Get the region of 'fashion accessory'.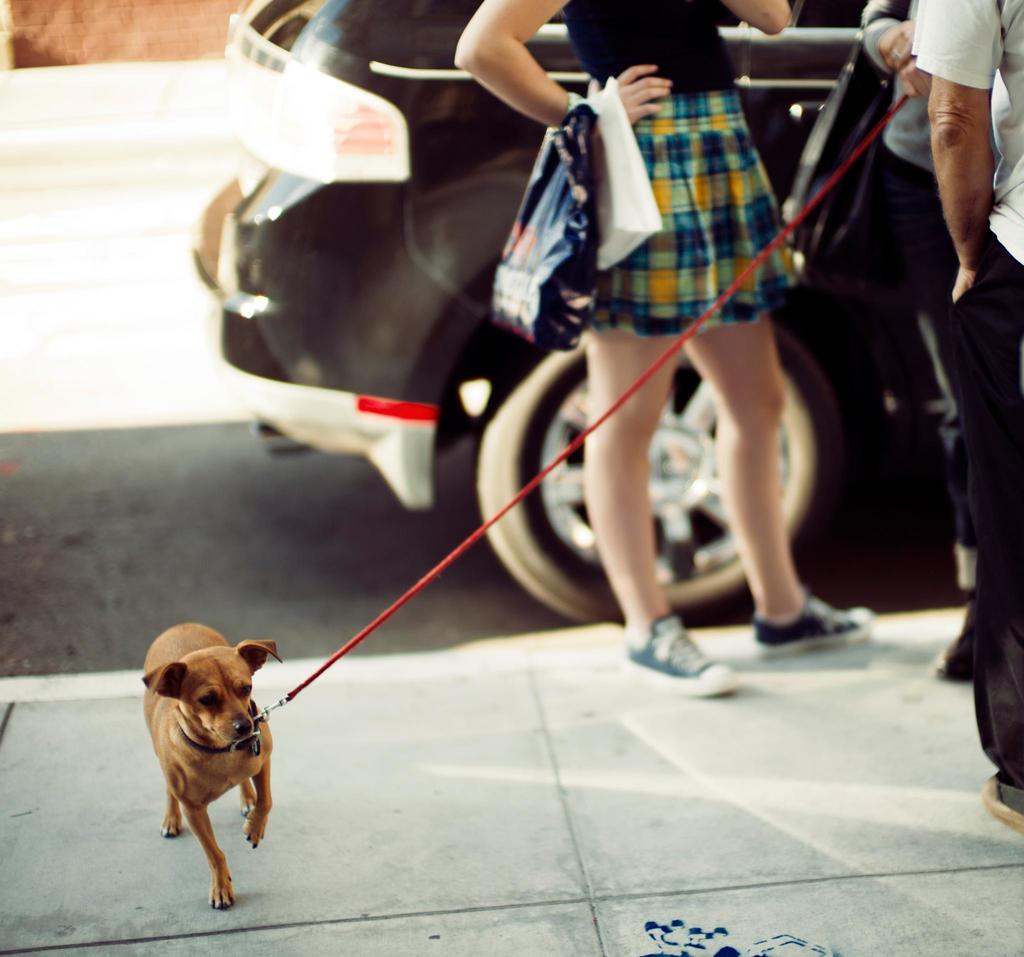
bbox=[620, 614, 746, 698].
